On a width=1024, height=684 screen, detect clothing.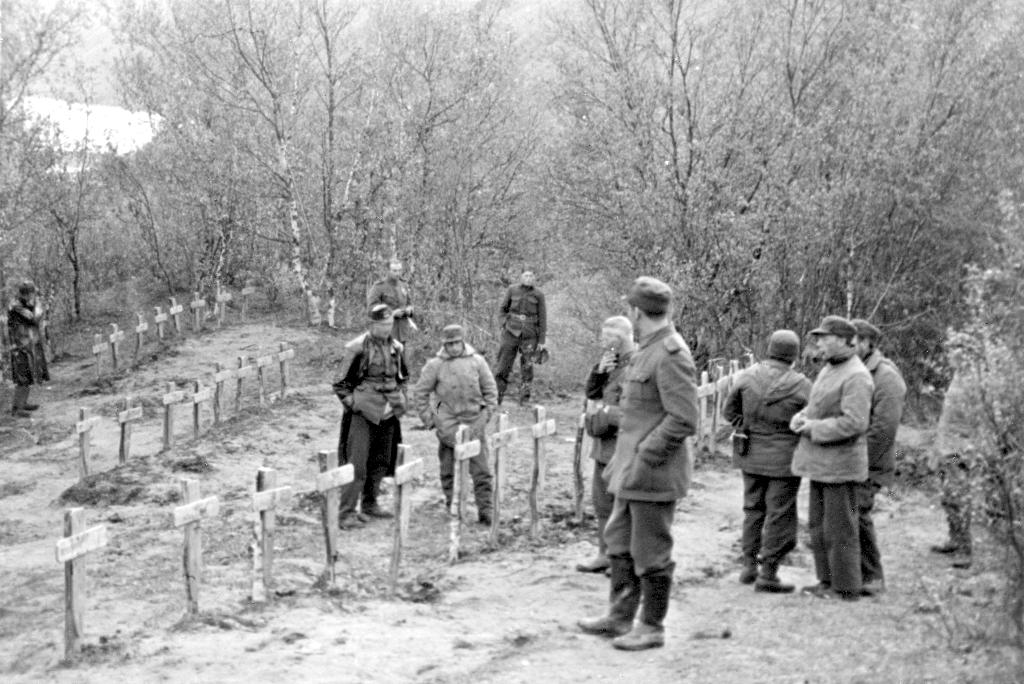
929/368/984/548.
